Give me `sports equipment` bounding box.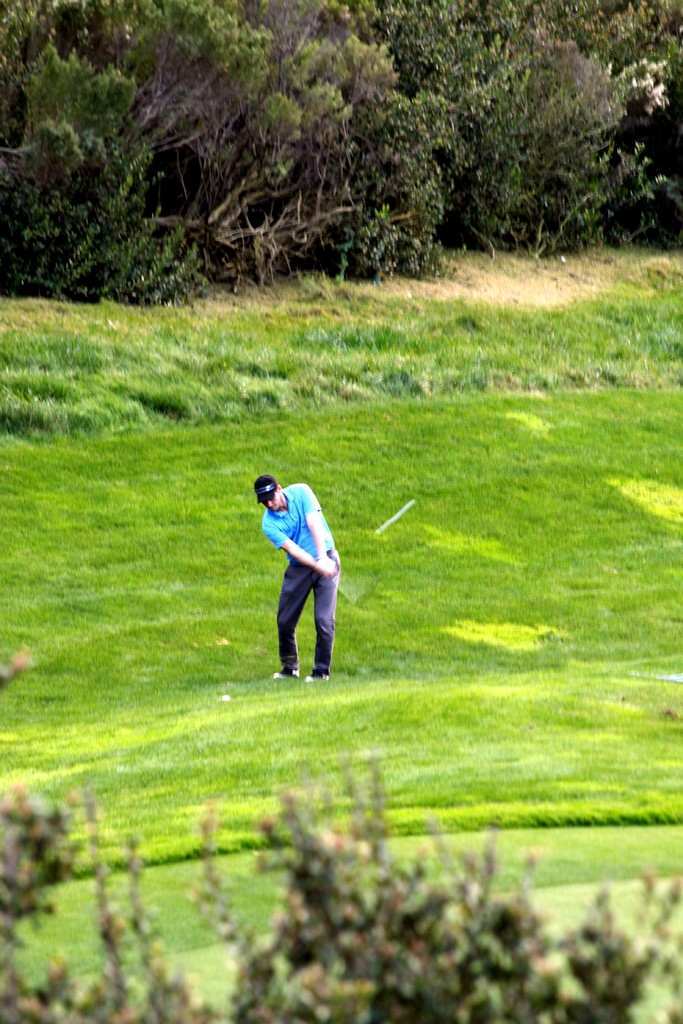
[left=272, top=666, right=301, bottom=682].
